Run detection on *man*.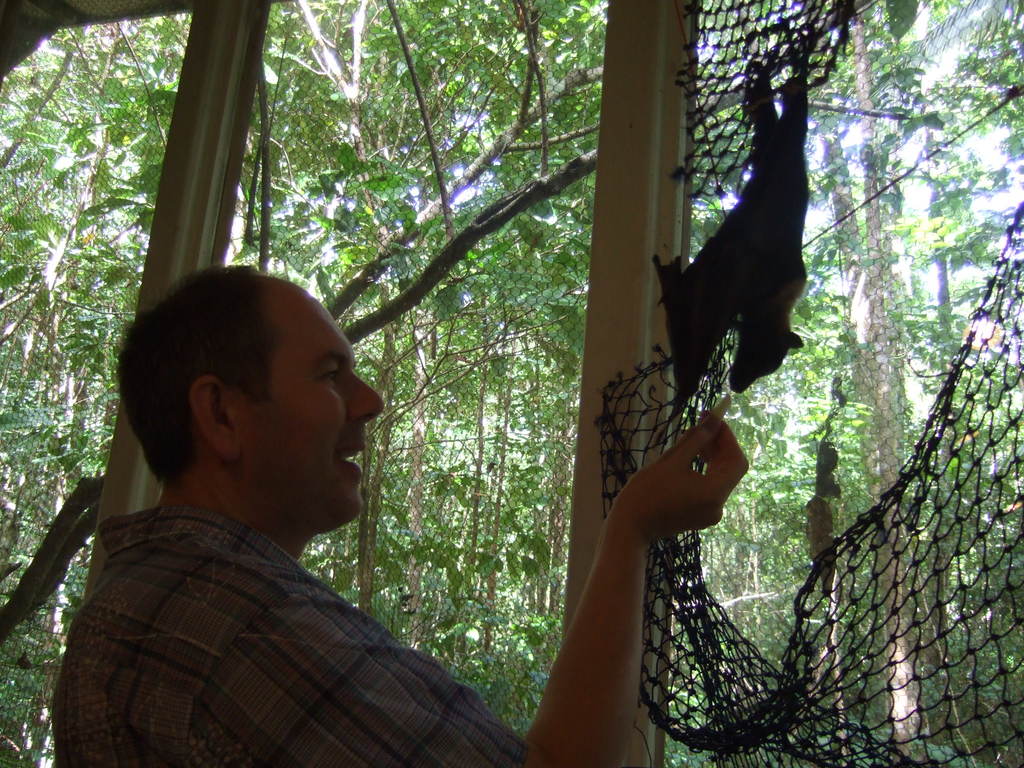
Result: (left=76, top=208, right=730, bottom=761).
